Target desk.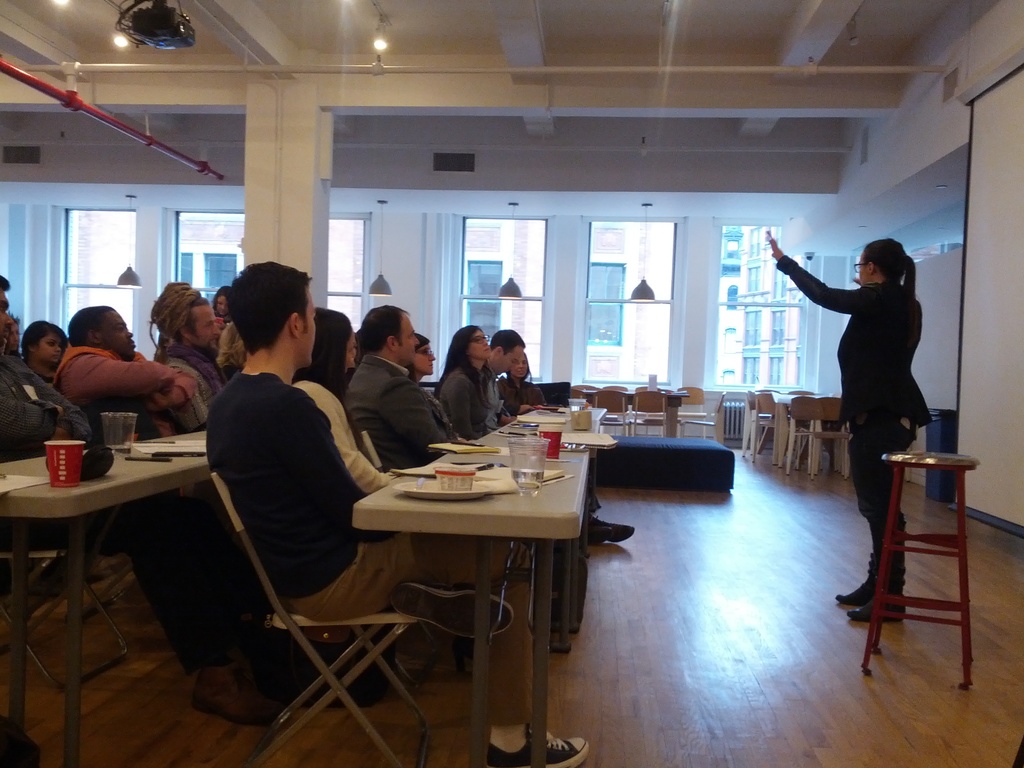
Target region: 0,424,212,767.
